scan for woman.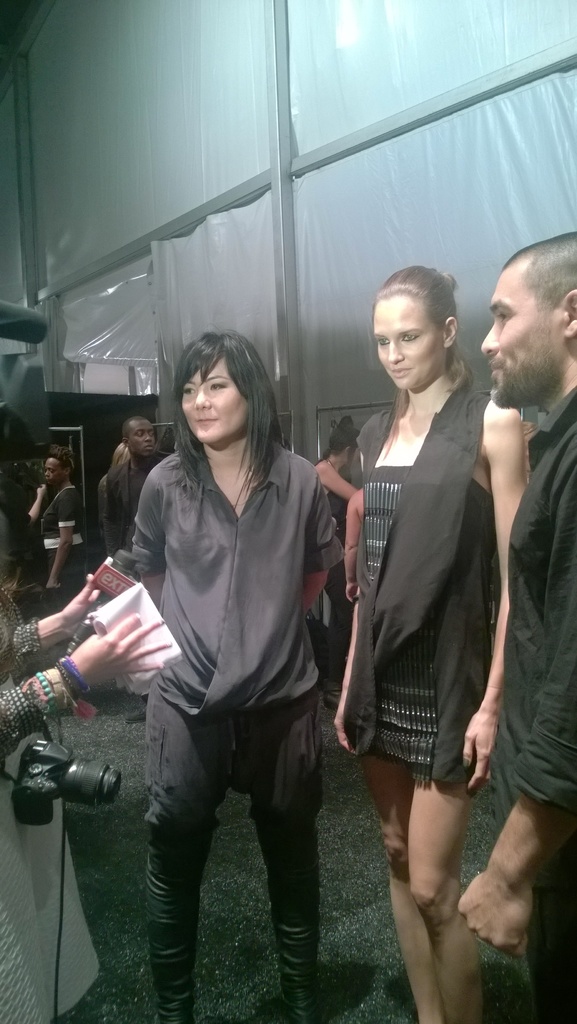
Scan result: 333 261 544 1023.
